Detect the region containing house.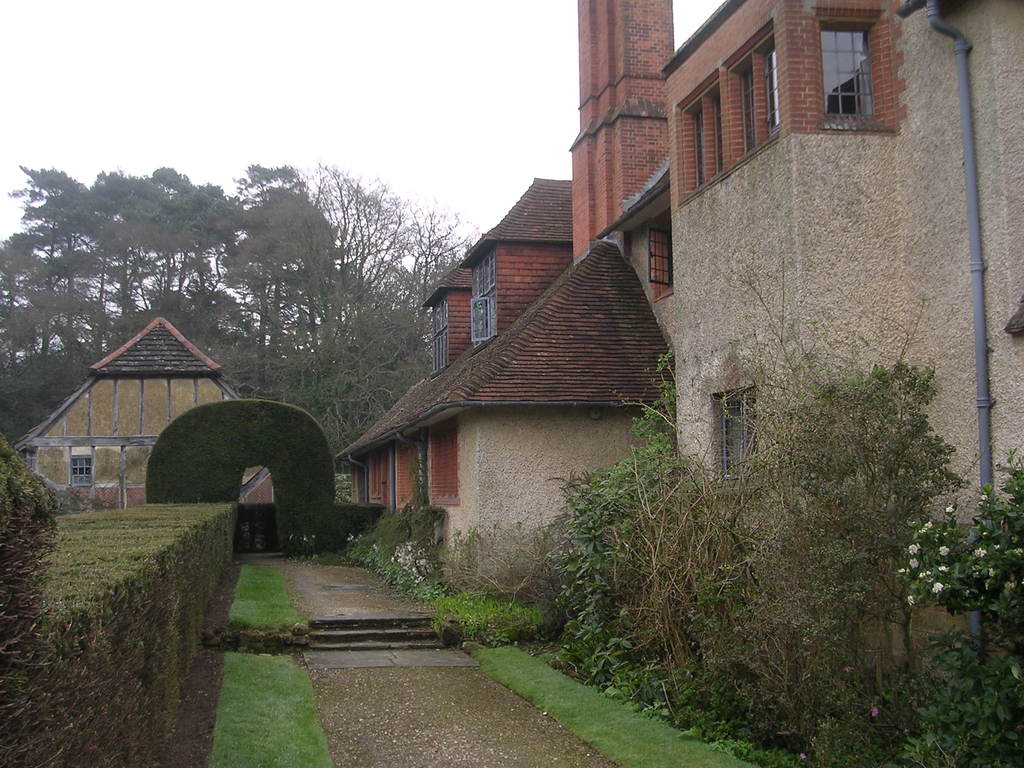
<bbox>344, 0, 1023, 604</bbox>.
